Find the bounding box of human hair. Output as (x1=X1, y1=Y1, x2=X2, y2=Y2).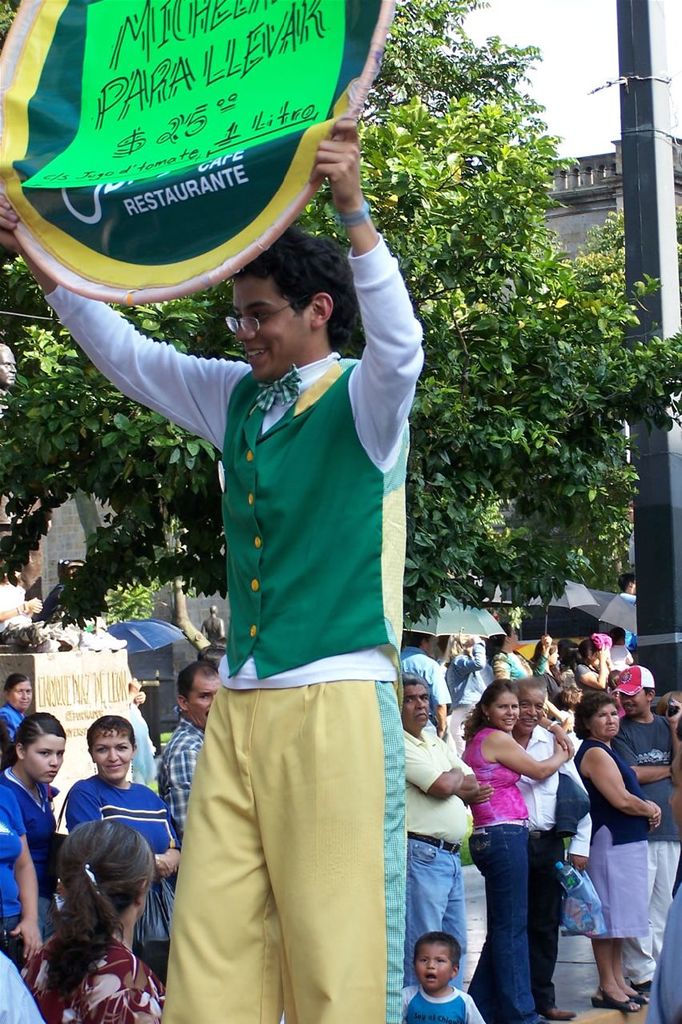
(x1=20, y1=817, x2=158, y2=1021).
